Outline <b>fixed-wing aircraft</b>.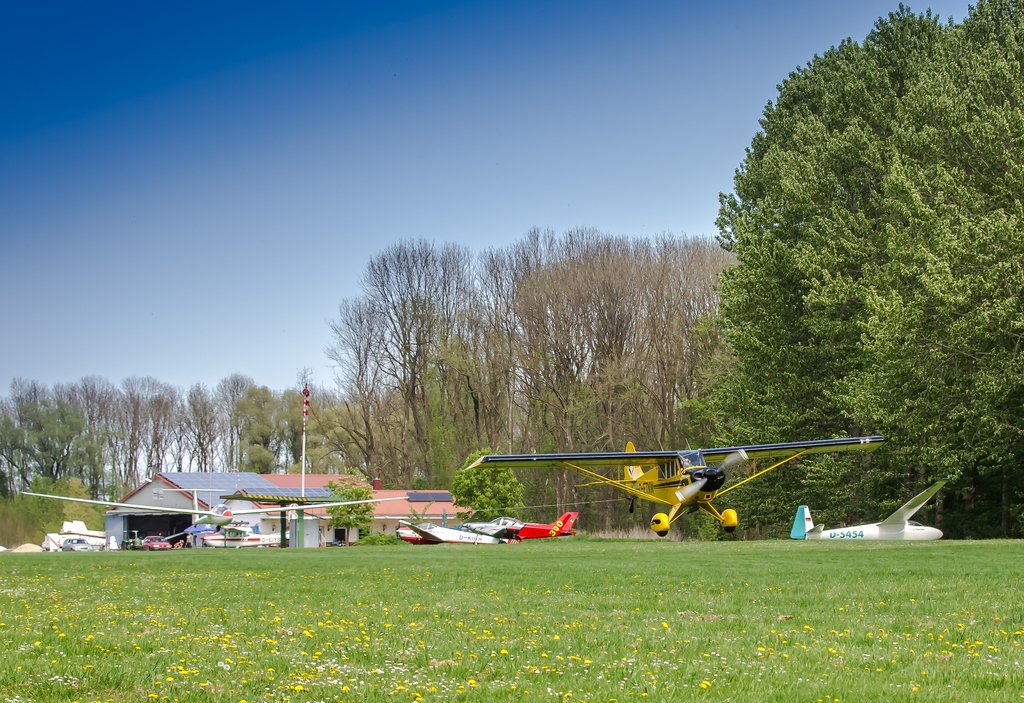
Outline: {"x1": 399, "y1": 519, "x2": 504, "y2": 551}.
